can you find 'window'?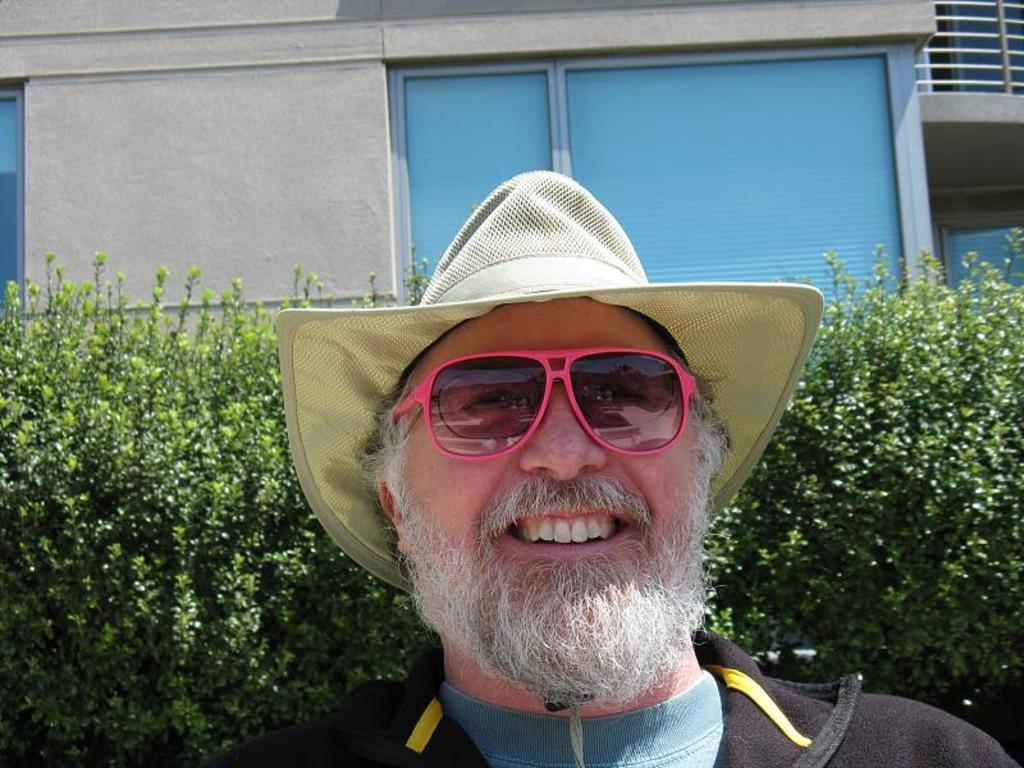
Yes, bounding box: left=936, top=209, right=1023, bottom=339.
